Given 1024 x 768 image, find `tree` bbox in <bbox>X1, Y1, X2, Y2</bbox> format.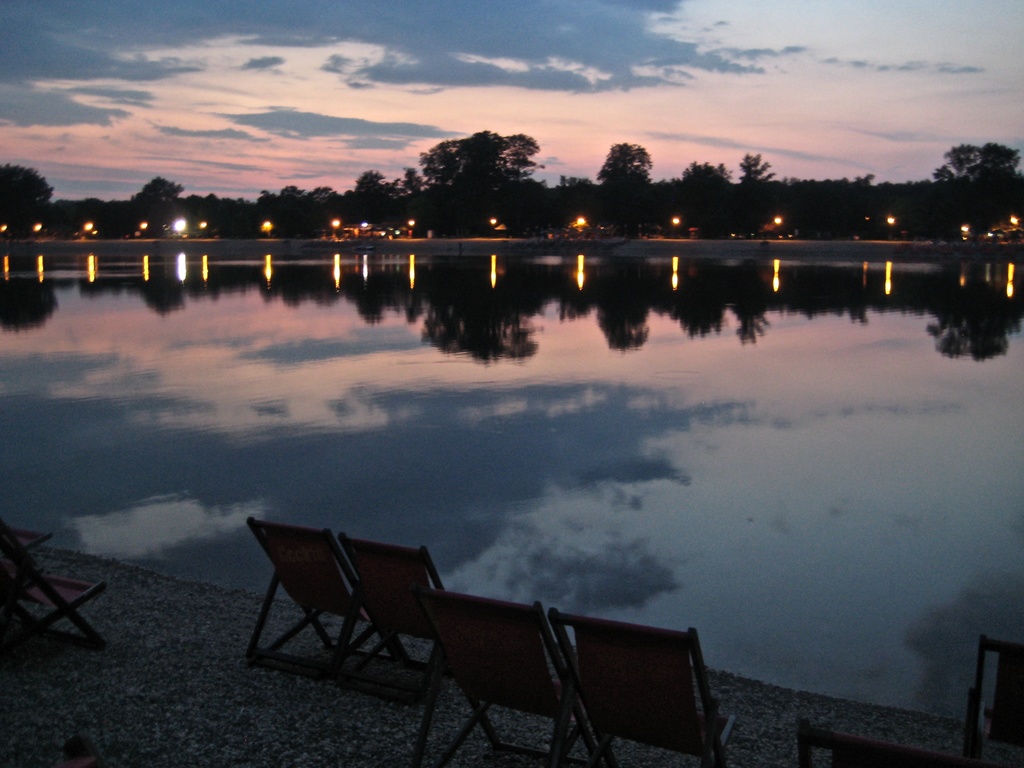
<bbox>195, 195, 248, 241</bbox>.
